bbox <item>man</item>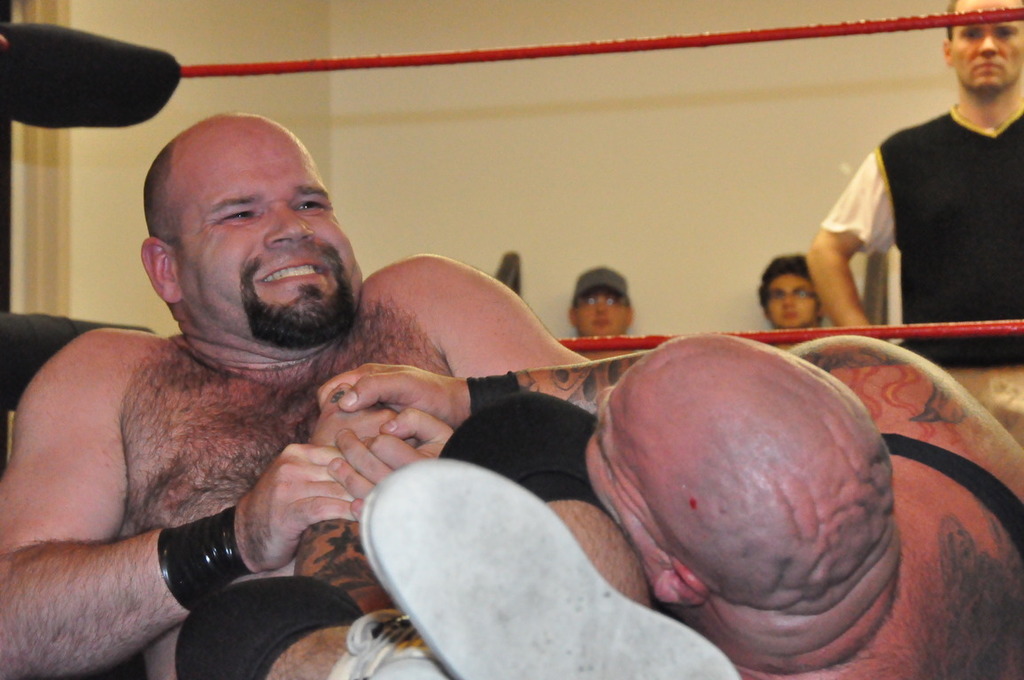
locate(805, 0, 1023, 366)
